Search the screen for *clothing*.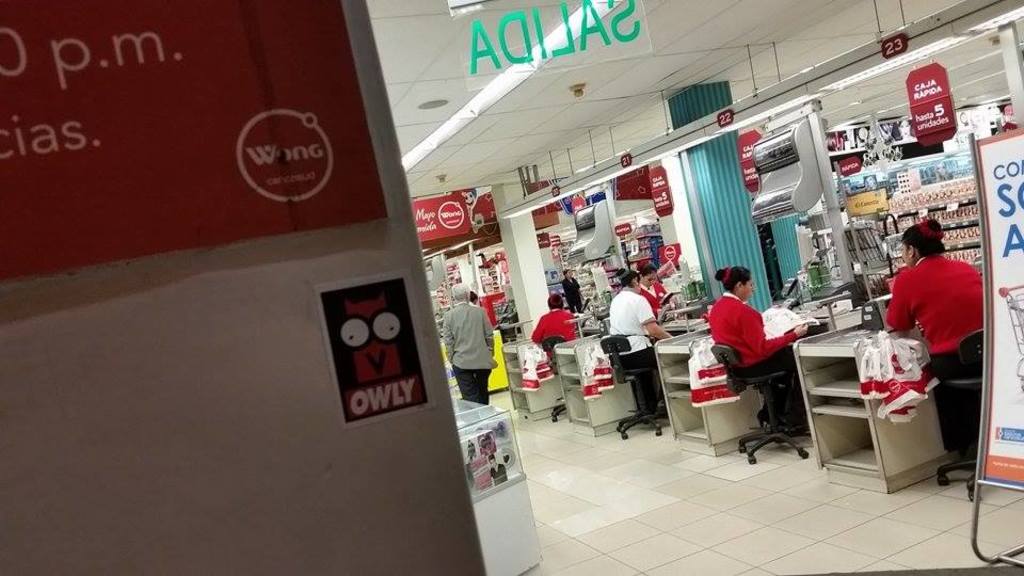
Found at box(444, 282, 498, 396).
